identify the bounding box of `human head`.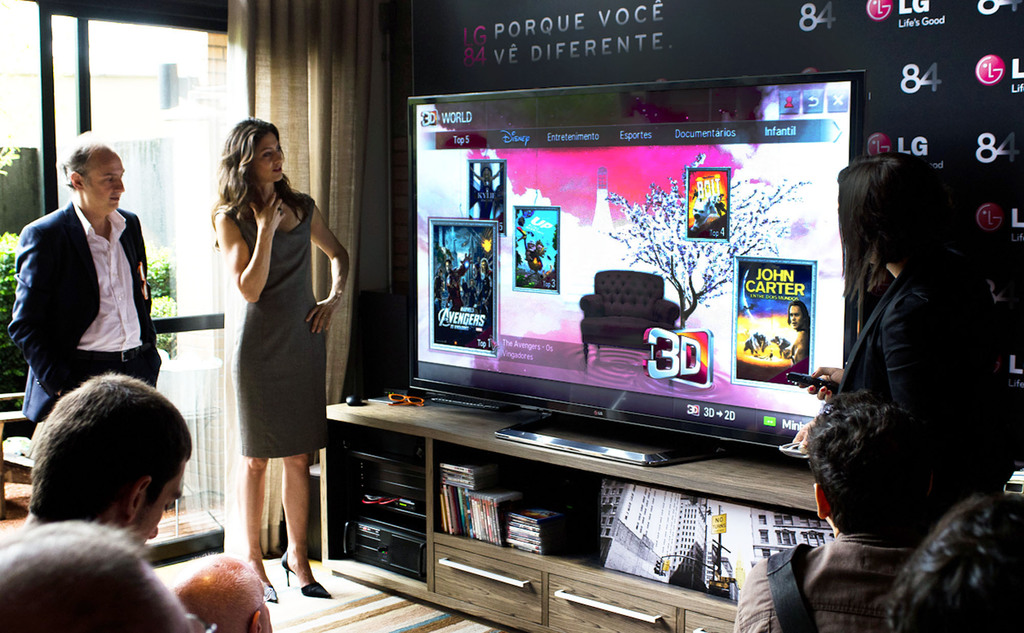
61,129,124,214.
